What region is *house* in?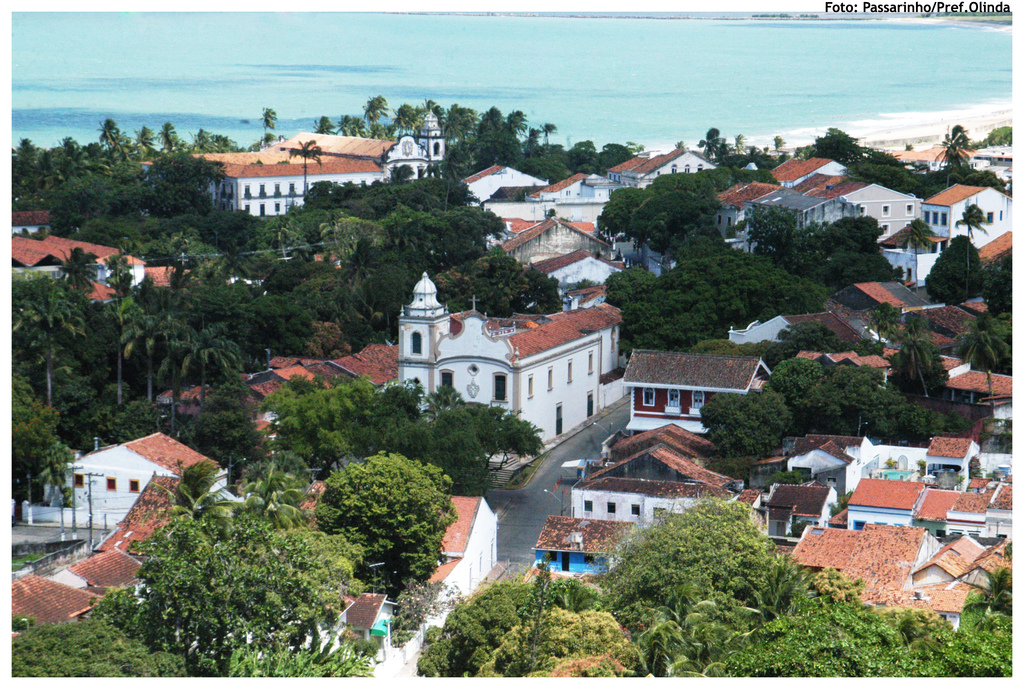
182, 118, 424, 220.
